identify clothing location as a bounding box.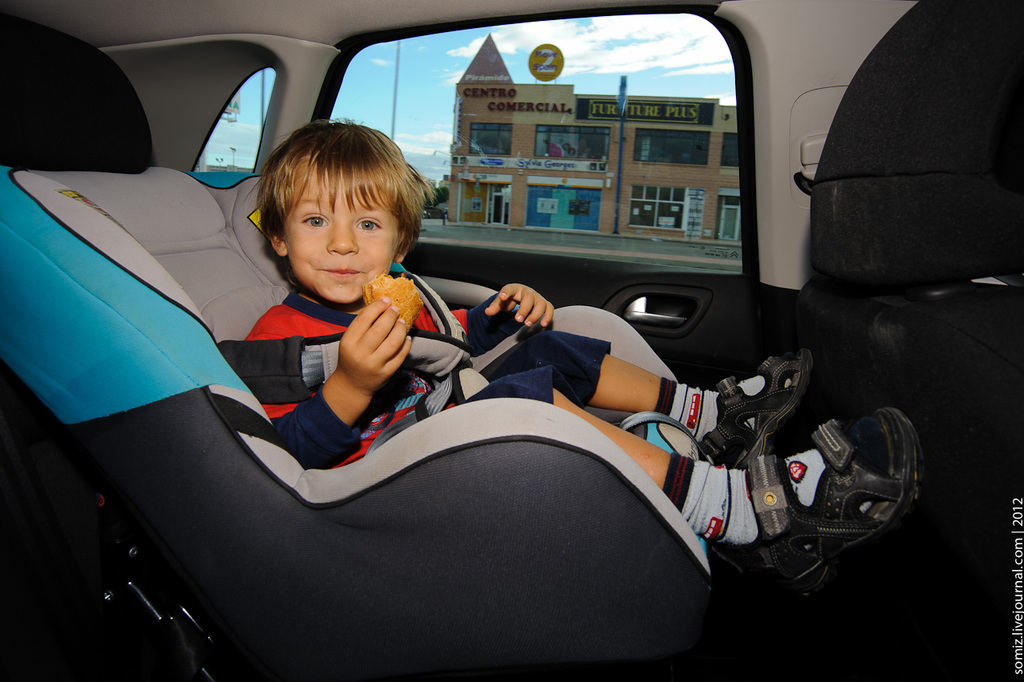
[x1=227, y1=280, x2=611, y2=457].
